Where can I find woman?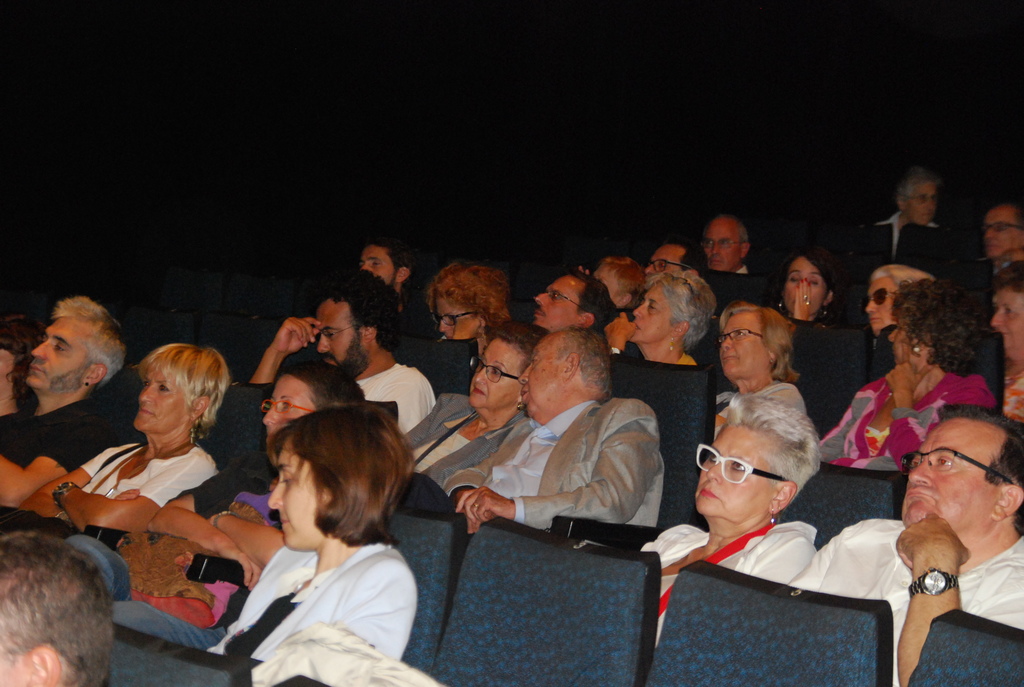
You can find it at pyautogui.locateOnScreen(637, 388, 823, 647).
